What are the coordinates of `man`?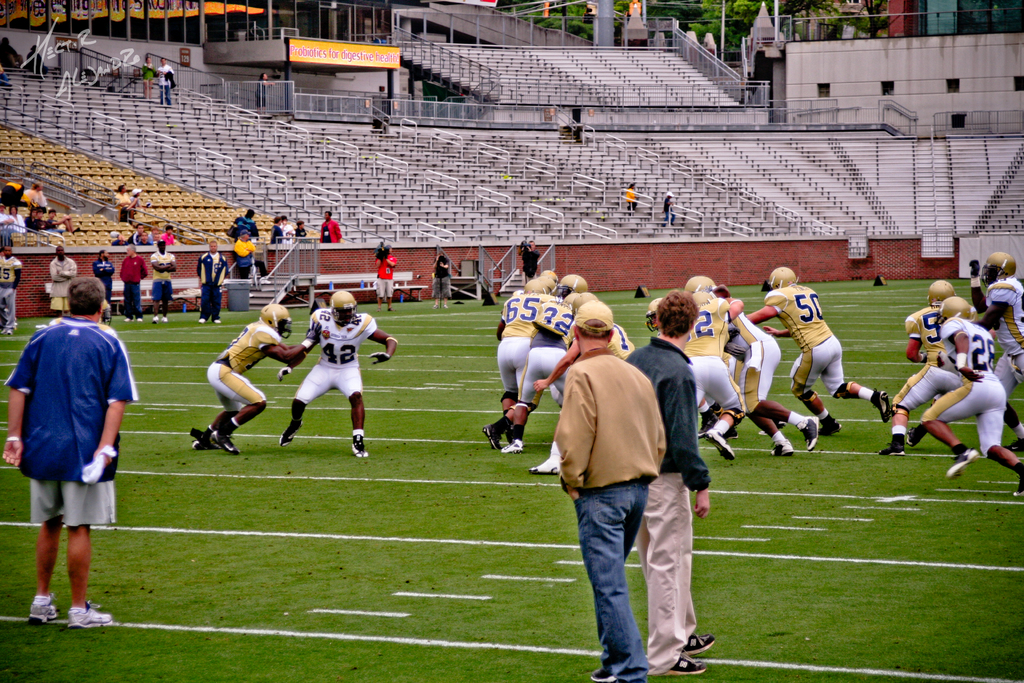
[left=677, top=267, right=743, bottom=464].
